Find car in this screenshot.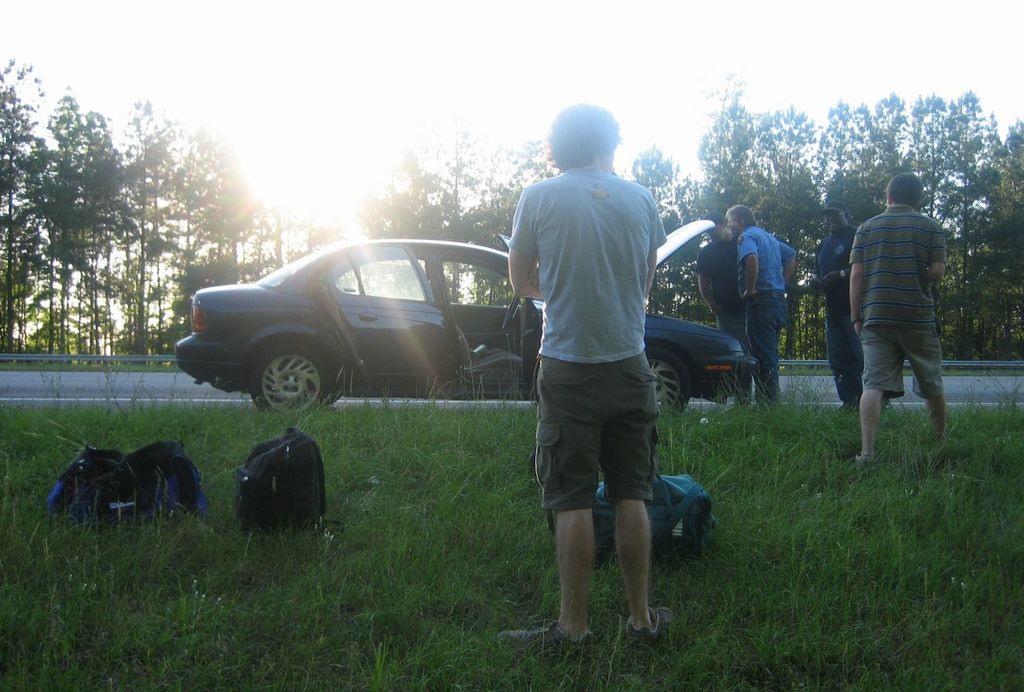
The bounding box for car is (170,213,765,418).
